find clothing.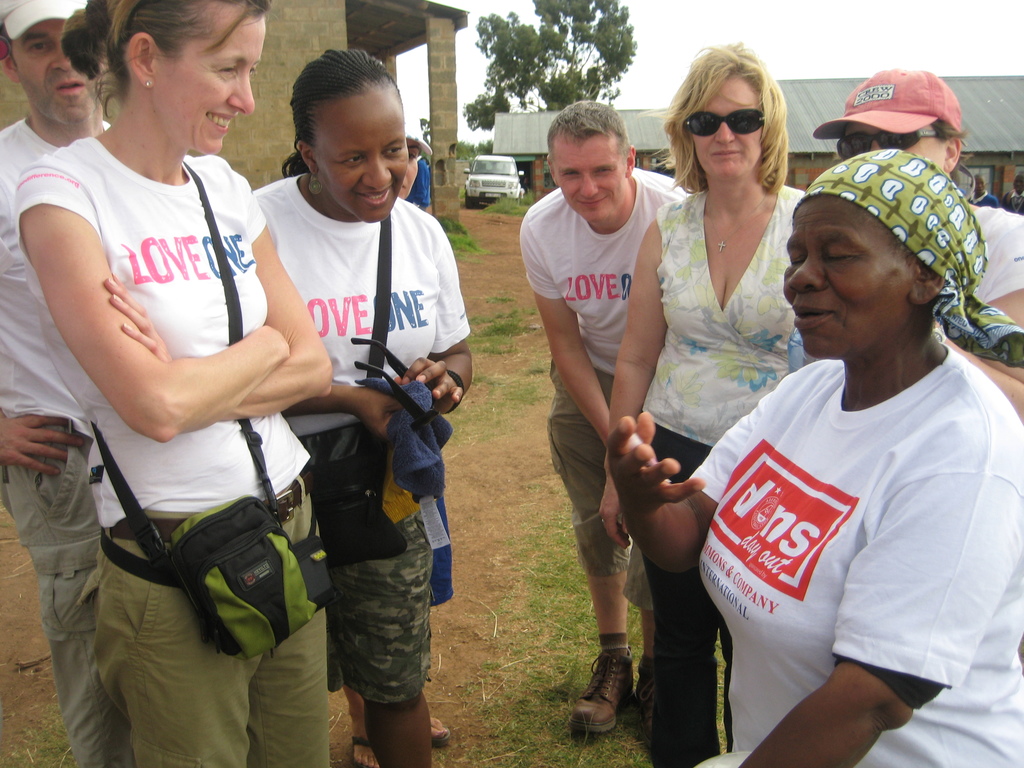
crop(250, 172, 468, 700).
